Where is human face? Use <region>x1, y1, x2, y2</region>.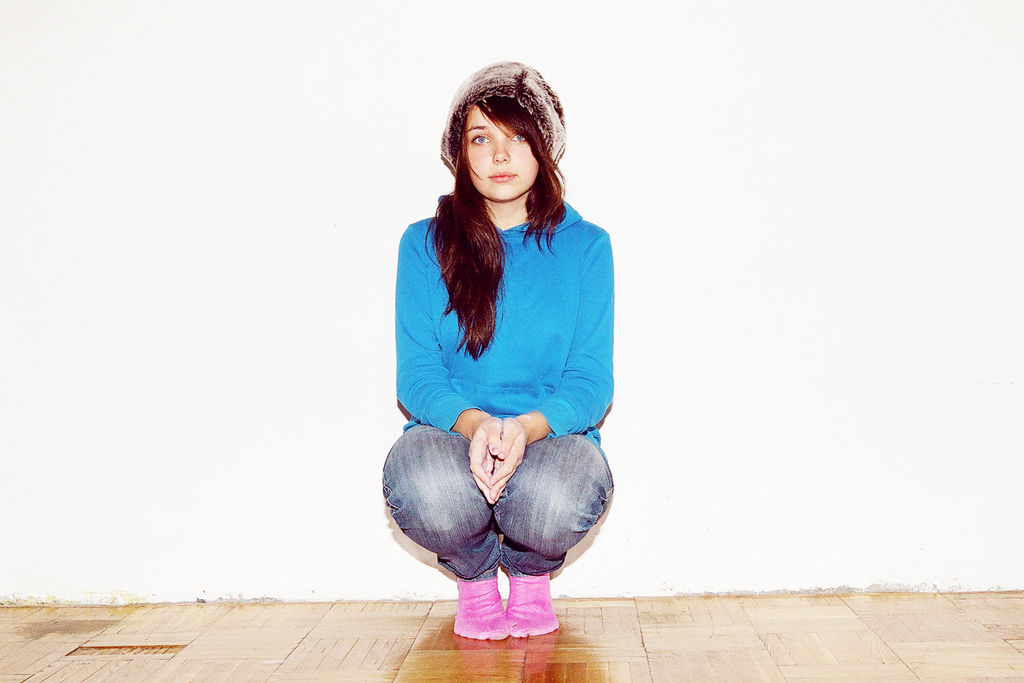
<region>461, 103, 541, 200</region>.
